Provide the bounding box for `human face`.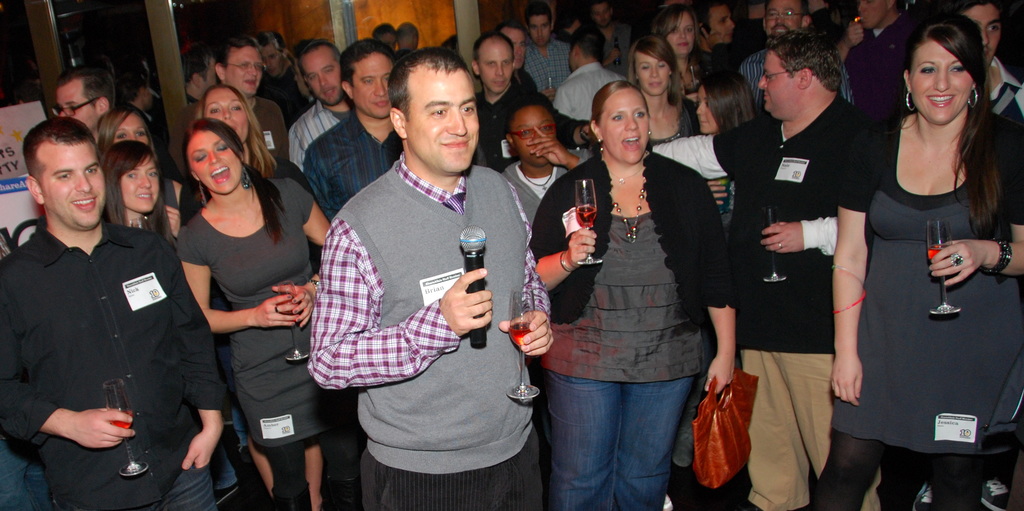
x1=694, y1=82, x2=717, y2=131.
